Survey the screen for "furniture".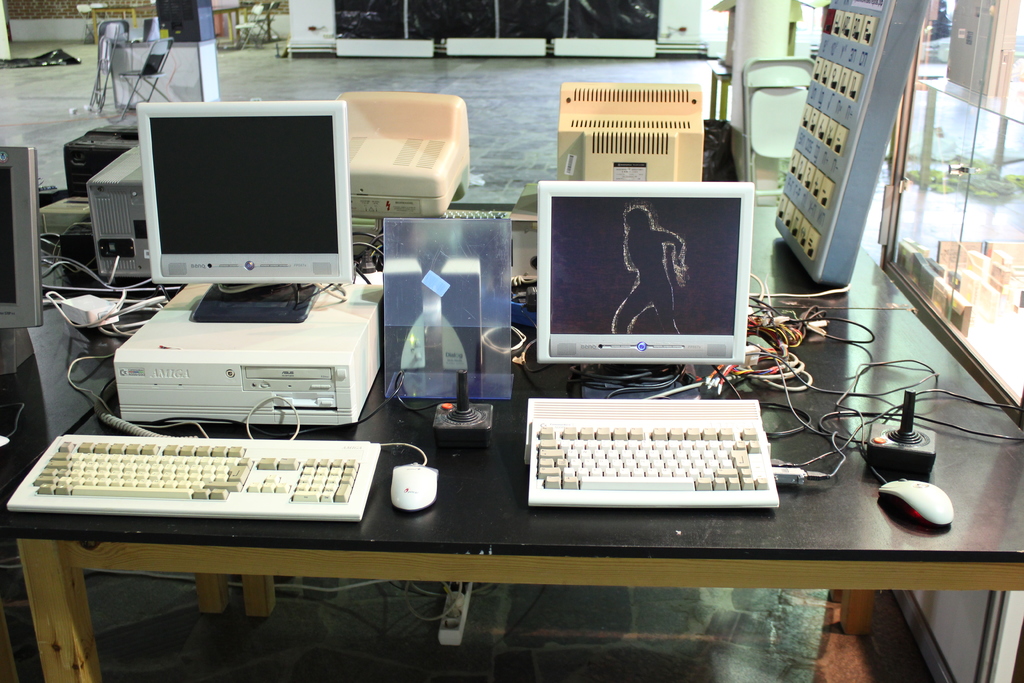
Survey found: <region>117, 38, 172, 119</region>.
